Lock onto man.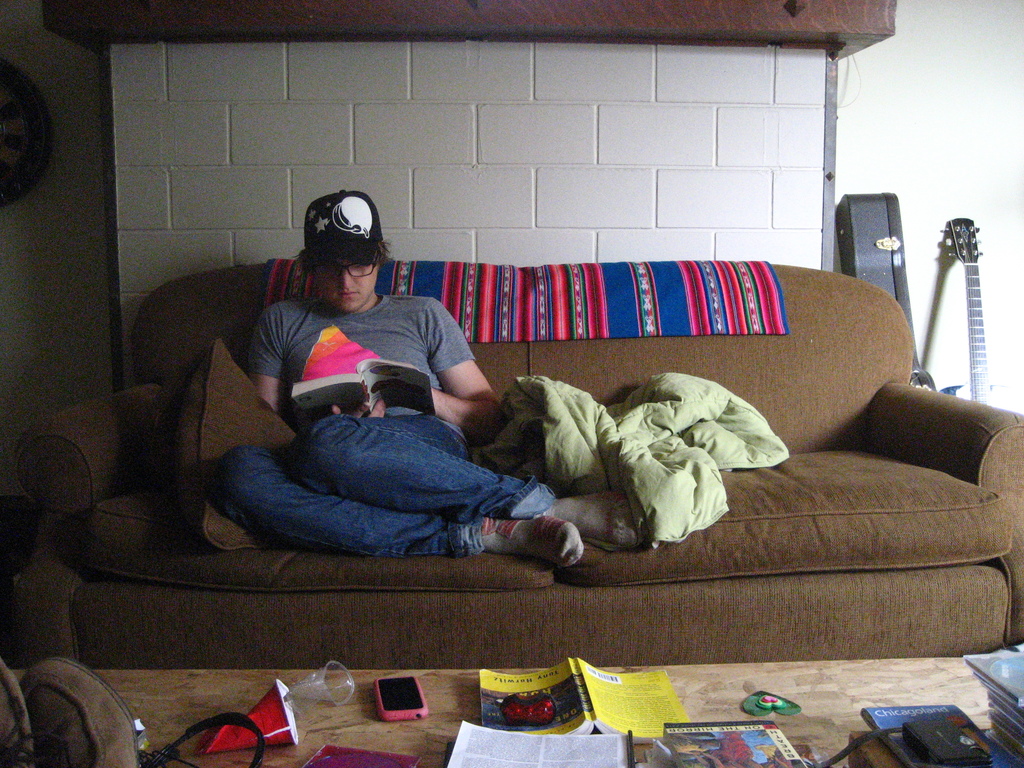
Locked: detection(171, 201, 562, 575).
